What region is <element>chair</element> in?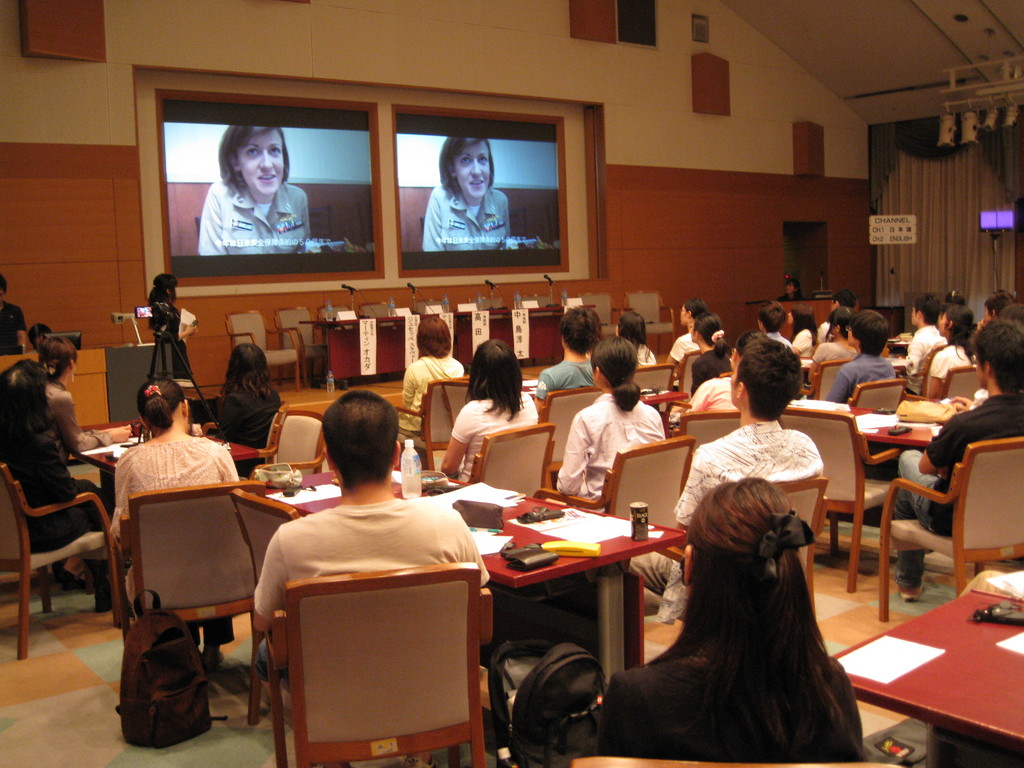
410 299 451 315.
